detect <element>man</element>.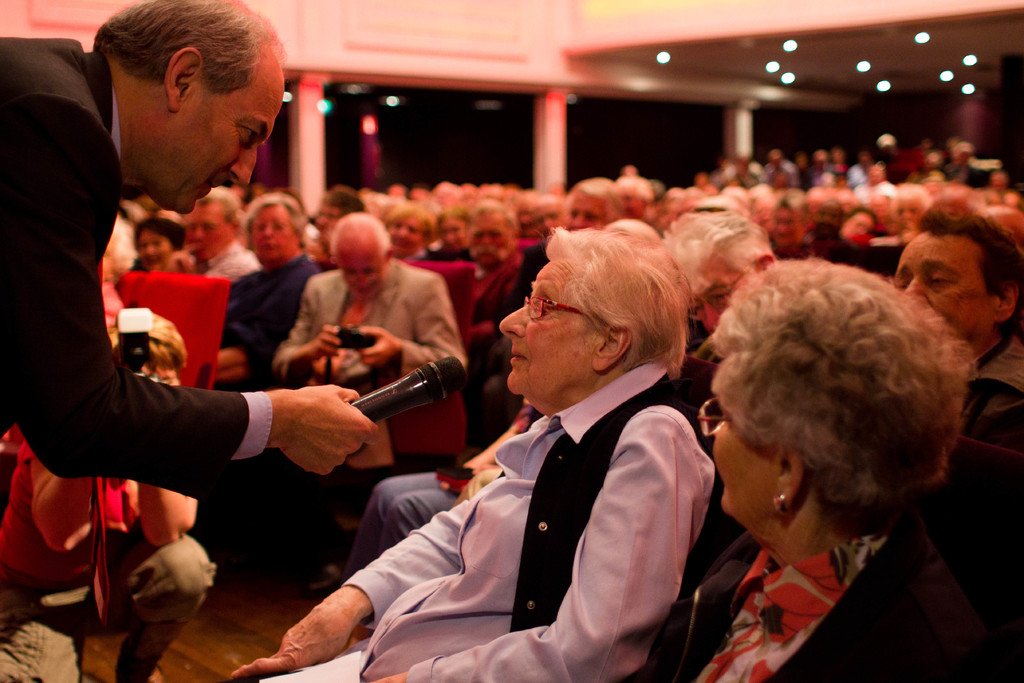
Detected at 889, 201, 1023, 462.
